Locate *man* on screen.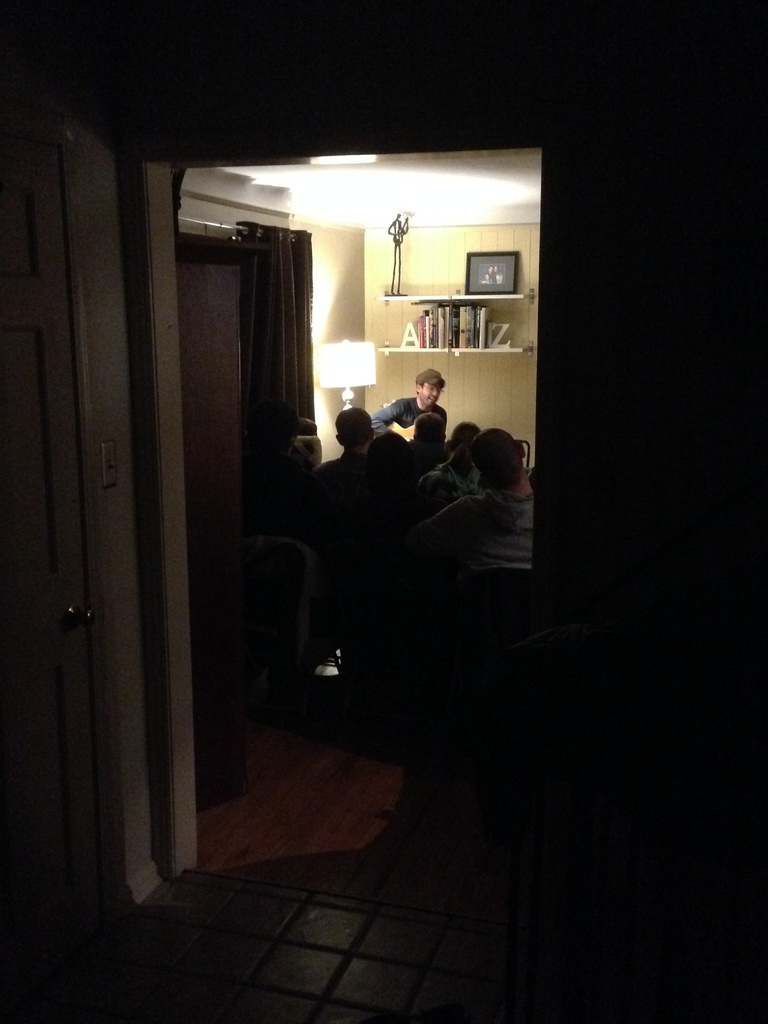
On screen at (367,372,451,450).
